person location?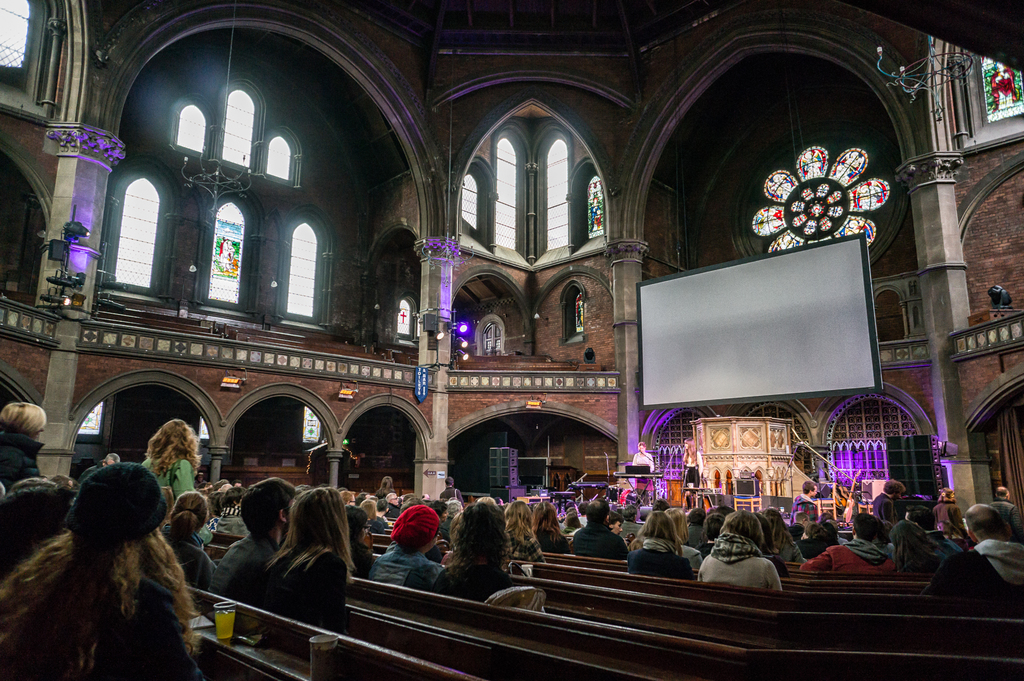
2,398,54,498
